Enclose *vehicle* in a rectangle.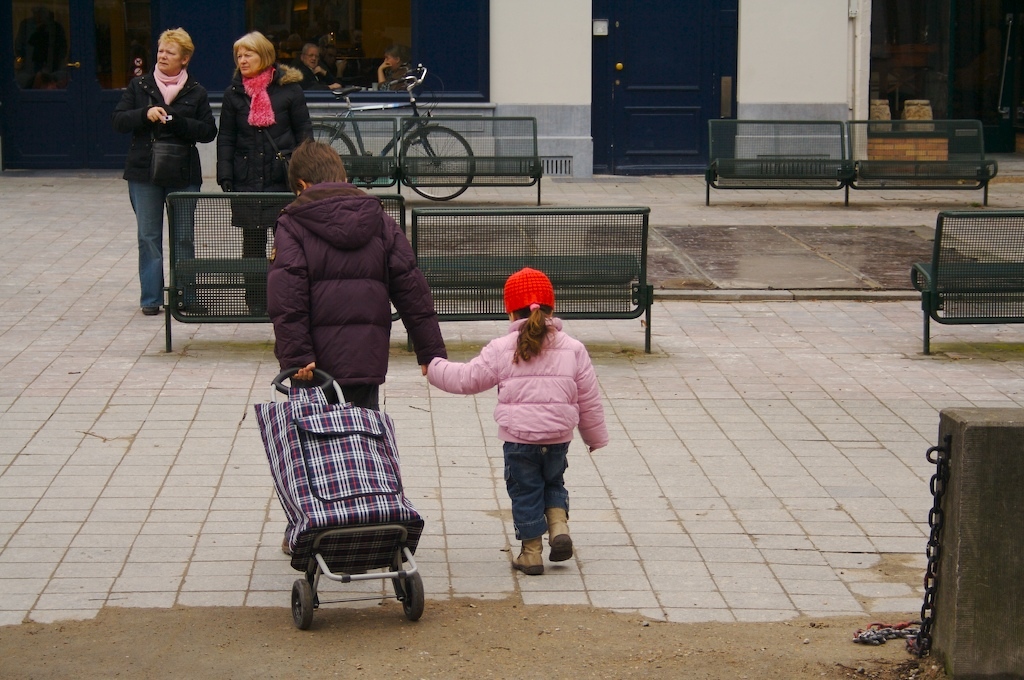
309/63/476/201.
